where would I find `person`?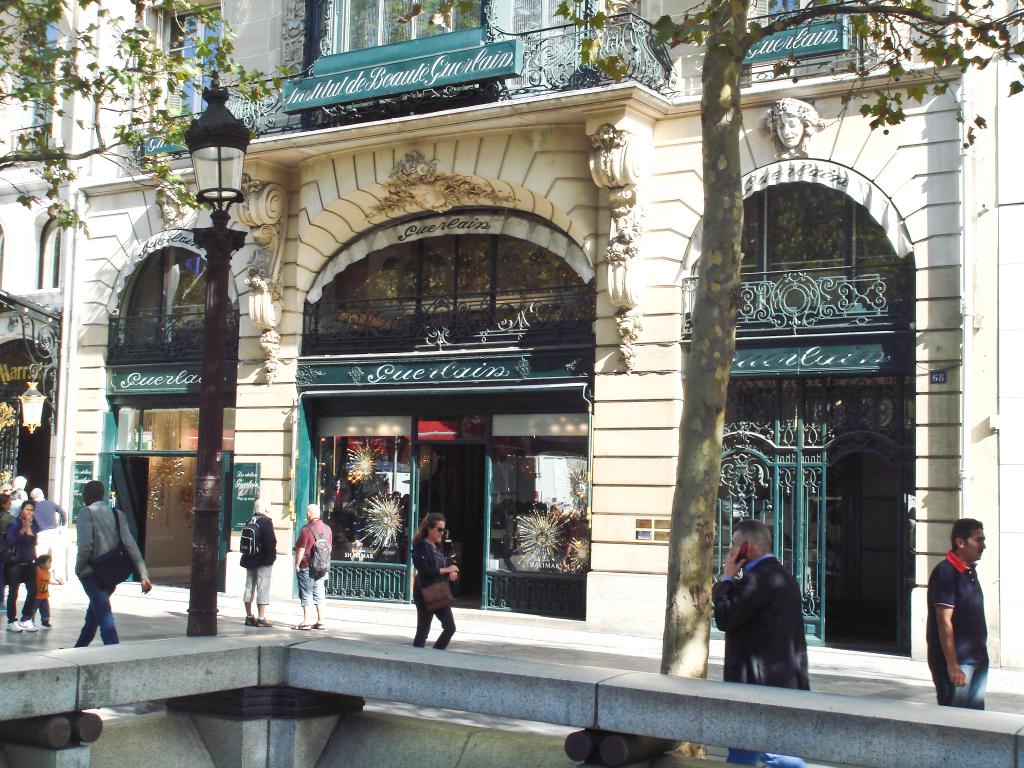
At box=[711, 522, 800, 767].
